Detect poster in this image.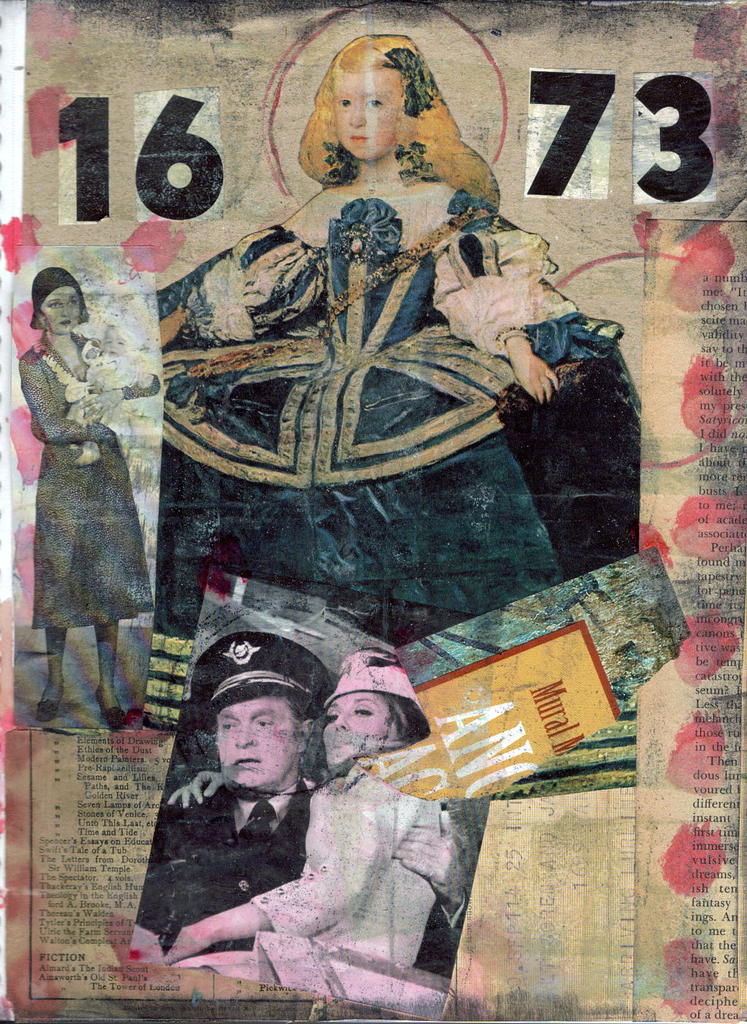
Detection: left=0, top=0, right=746, bottom=1023.
